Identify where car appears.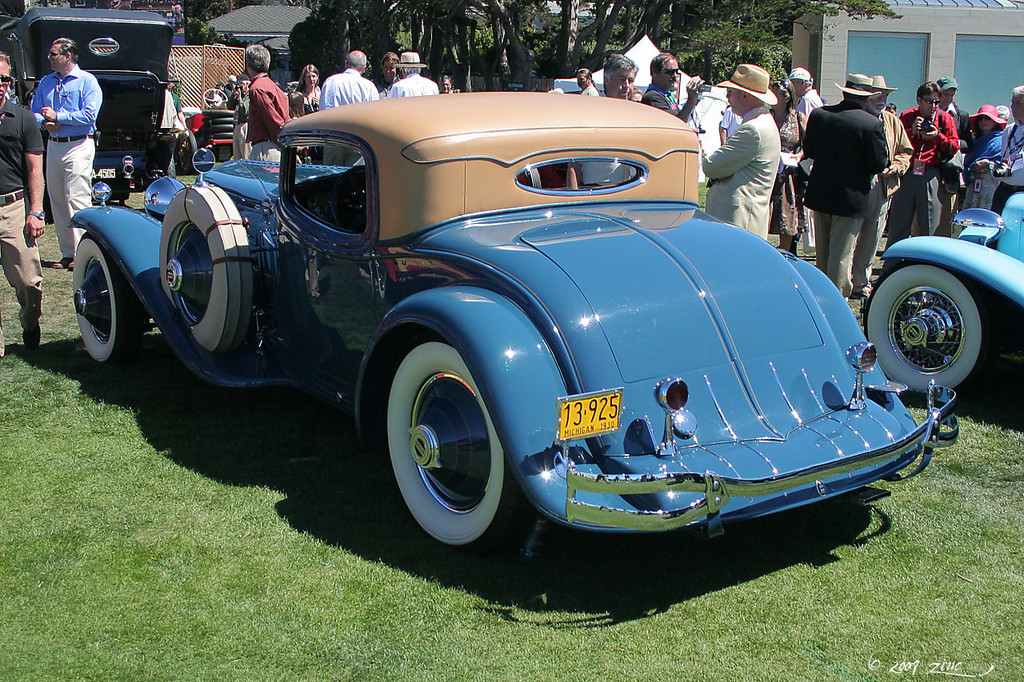
Appears at region(62, 85, 954, 572).
